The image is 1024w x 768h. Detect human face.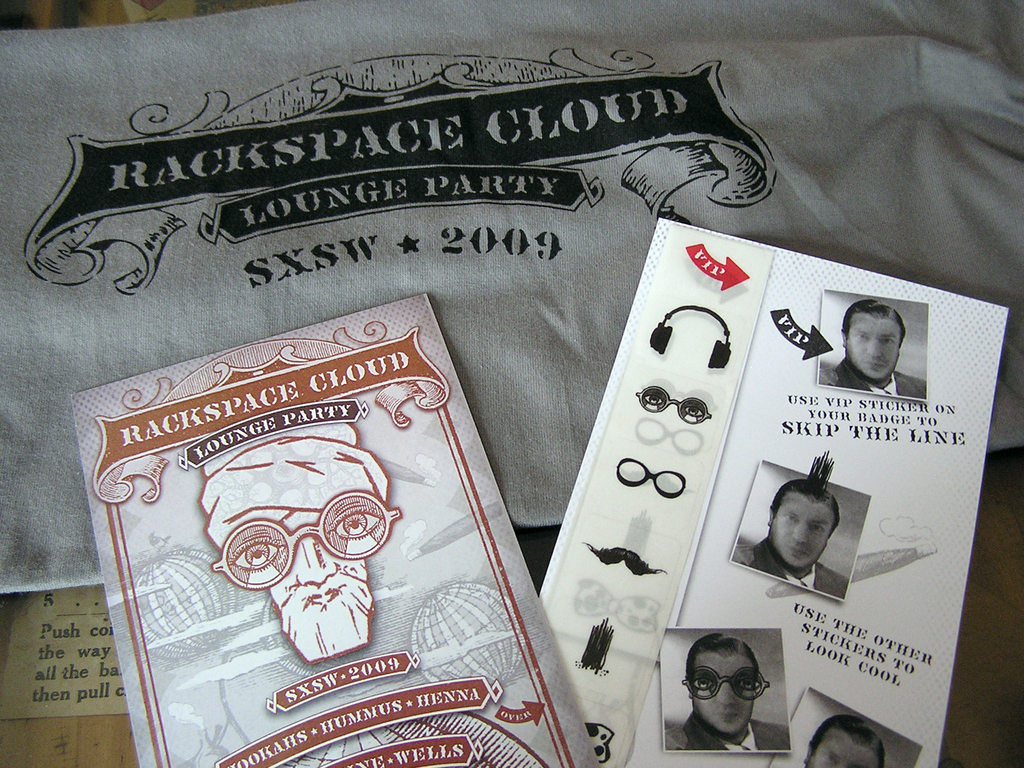
Detection: <bbox>773, 495, 831, 563</bbox>.
